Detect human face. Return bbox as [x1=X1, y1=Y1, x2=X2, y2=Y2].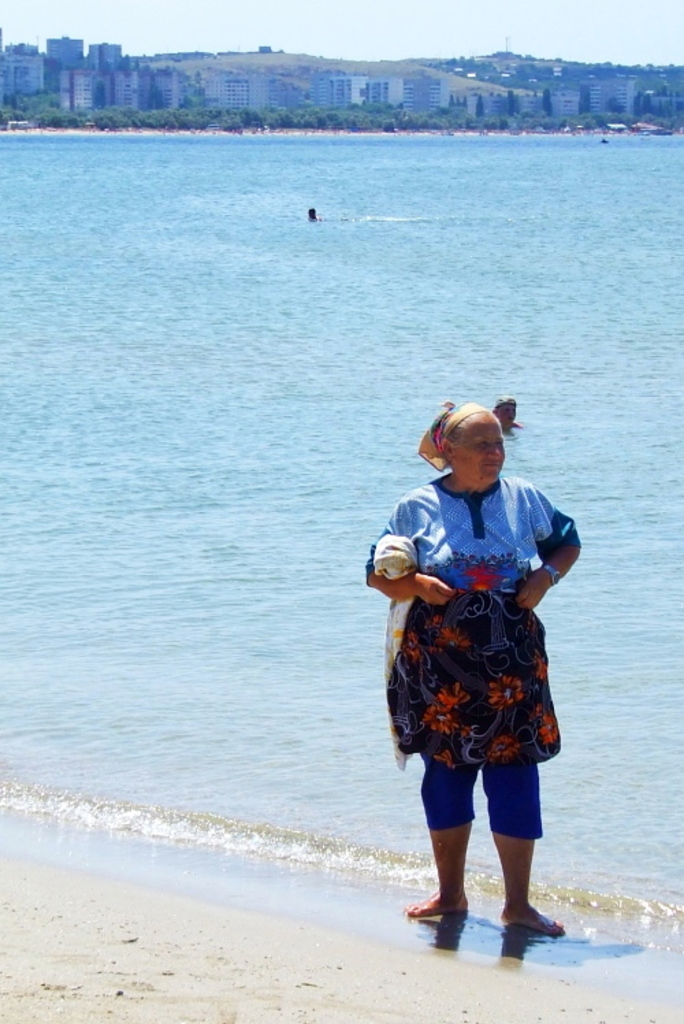
[x1=501, y1=407, x2=524, y2=423].
